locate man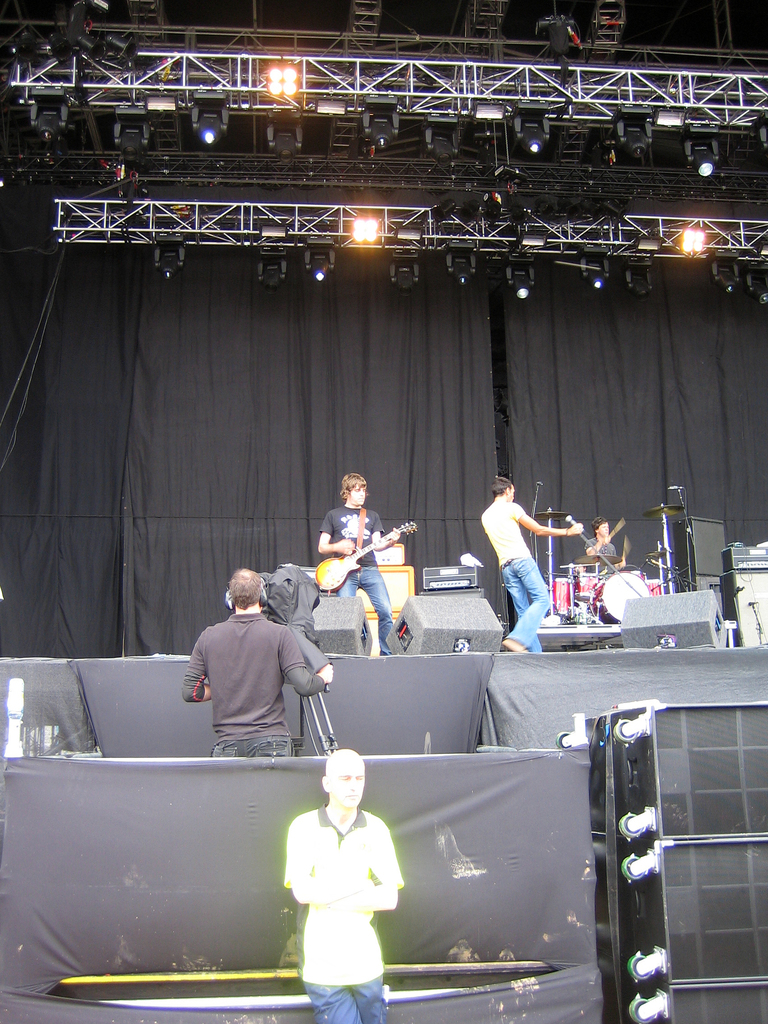
box(488, 483, 583, 645)
